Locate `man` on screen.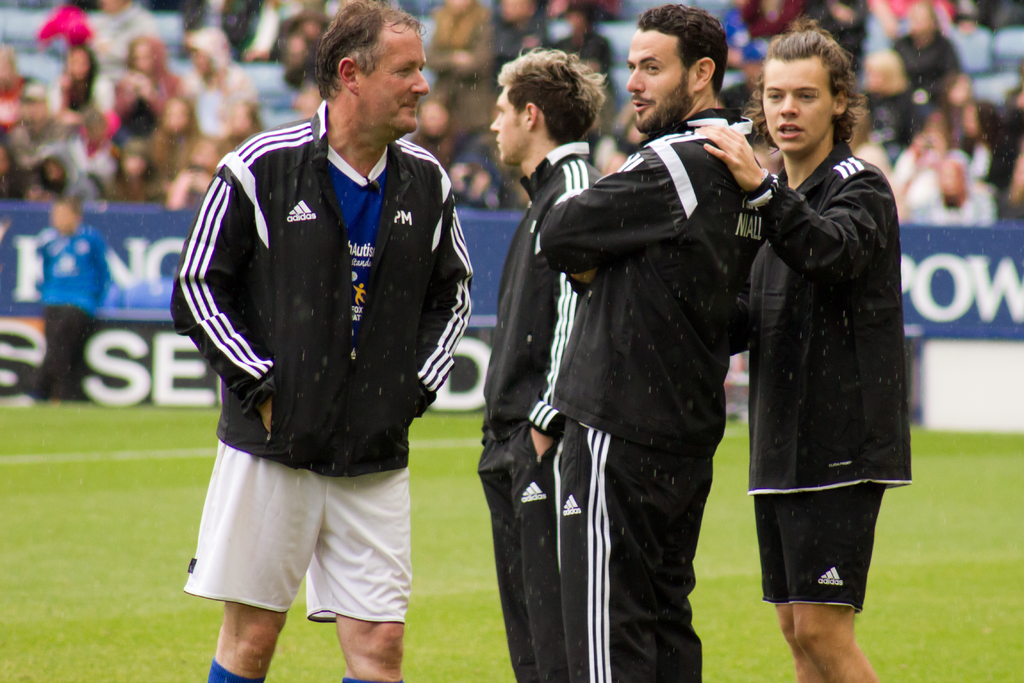
On screen at select_region(476, 42, 614, 682).
